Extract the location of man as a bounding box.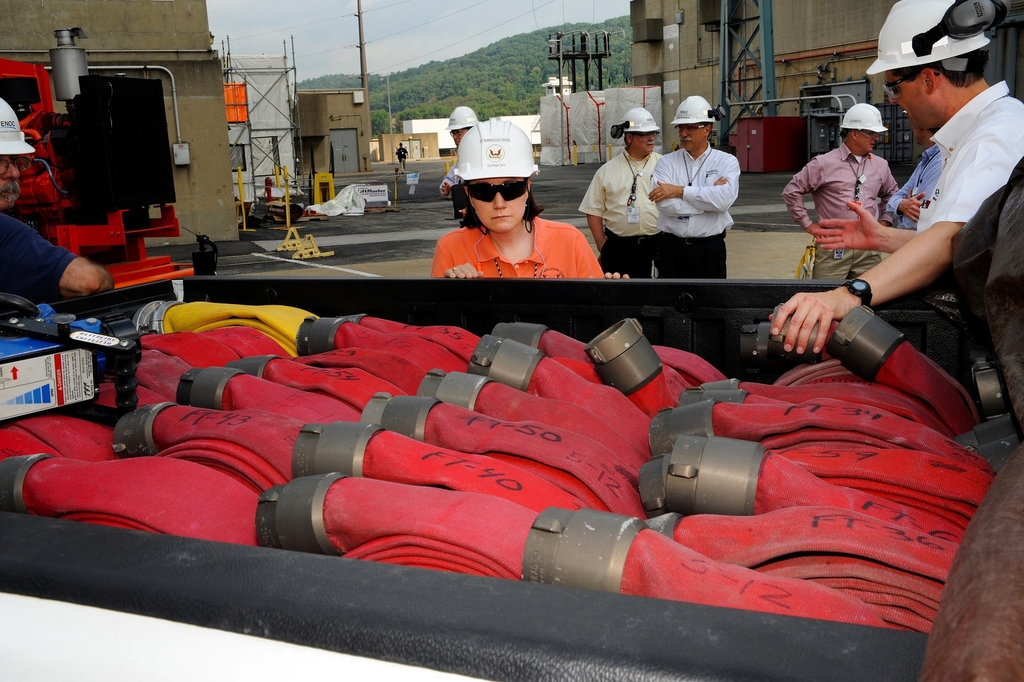
crop(0, 97, 115, 293).
